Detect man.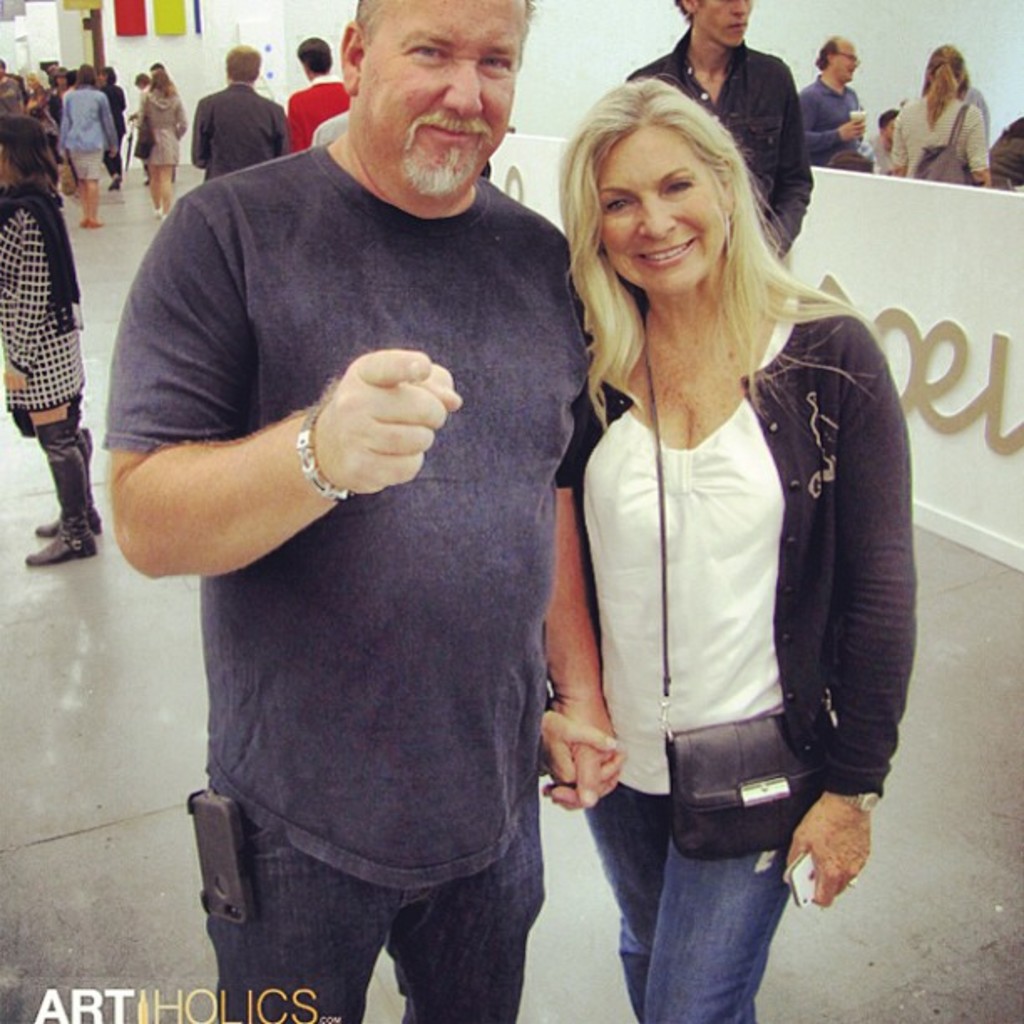
Detected at (284,30,351,152).
